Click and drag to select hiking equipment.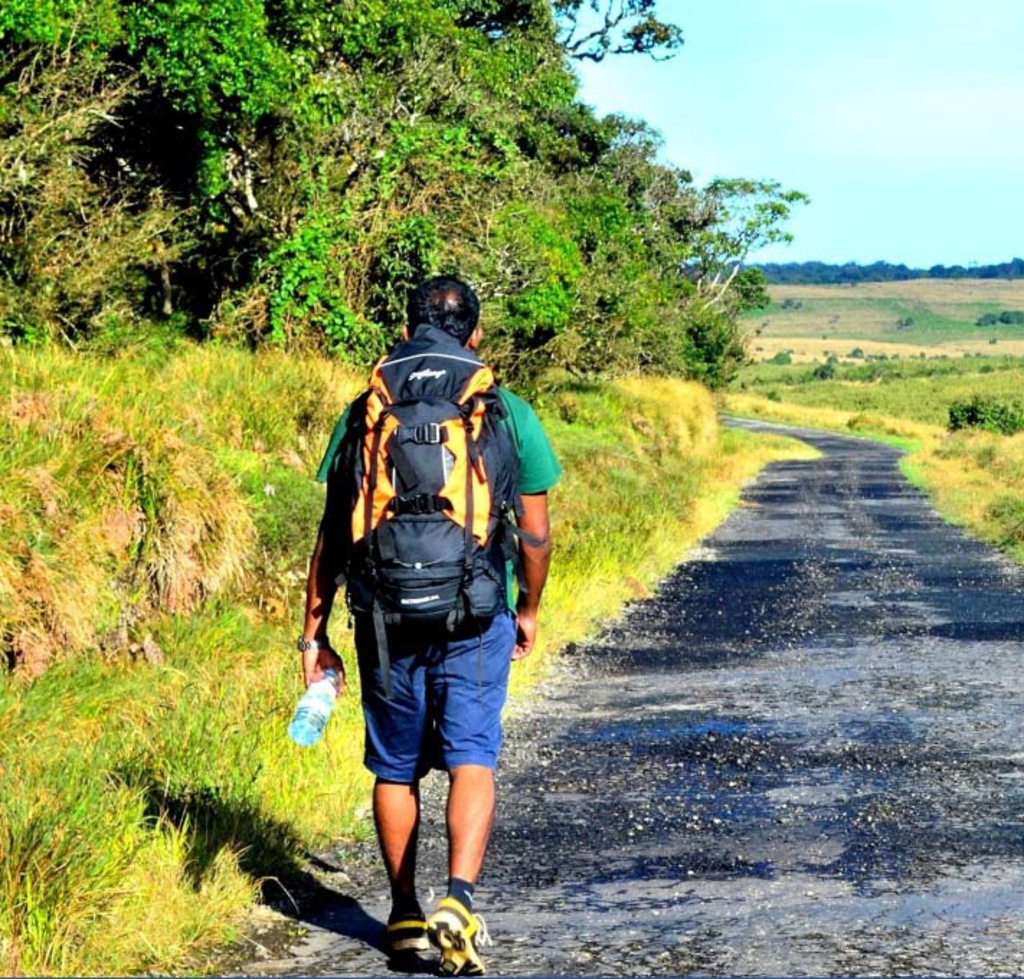
Selection: bbox(338, 315, 546, 697).
